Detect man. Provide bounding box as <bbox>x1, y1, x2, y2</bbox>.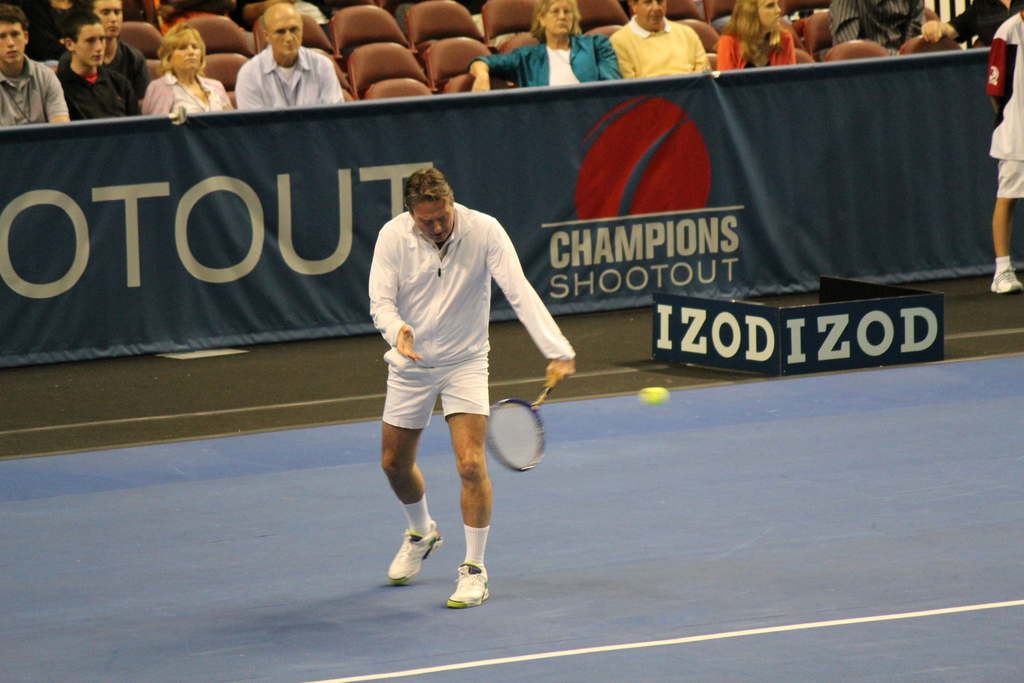
<bbox>986, 12, 1023, 298</bbox>.
